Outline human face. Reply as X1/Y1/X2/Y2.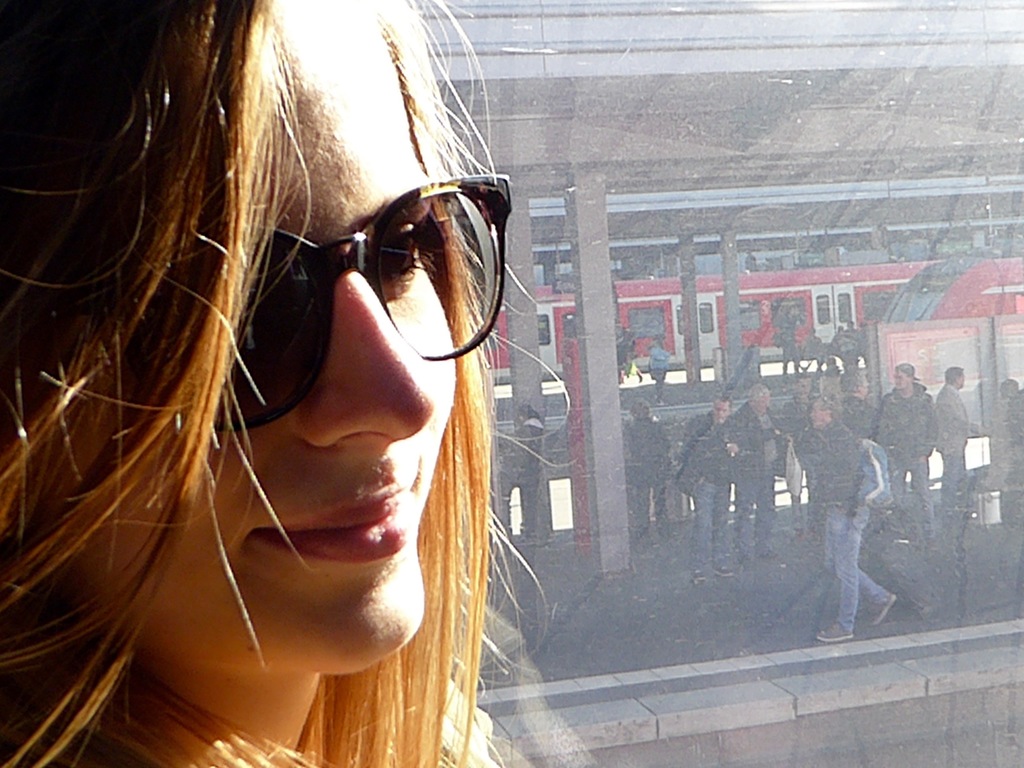
755/390/771/417.
